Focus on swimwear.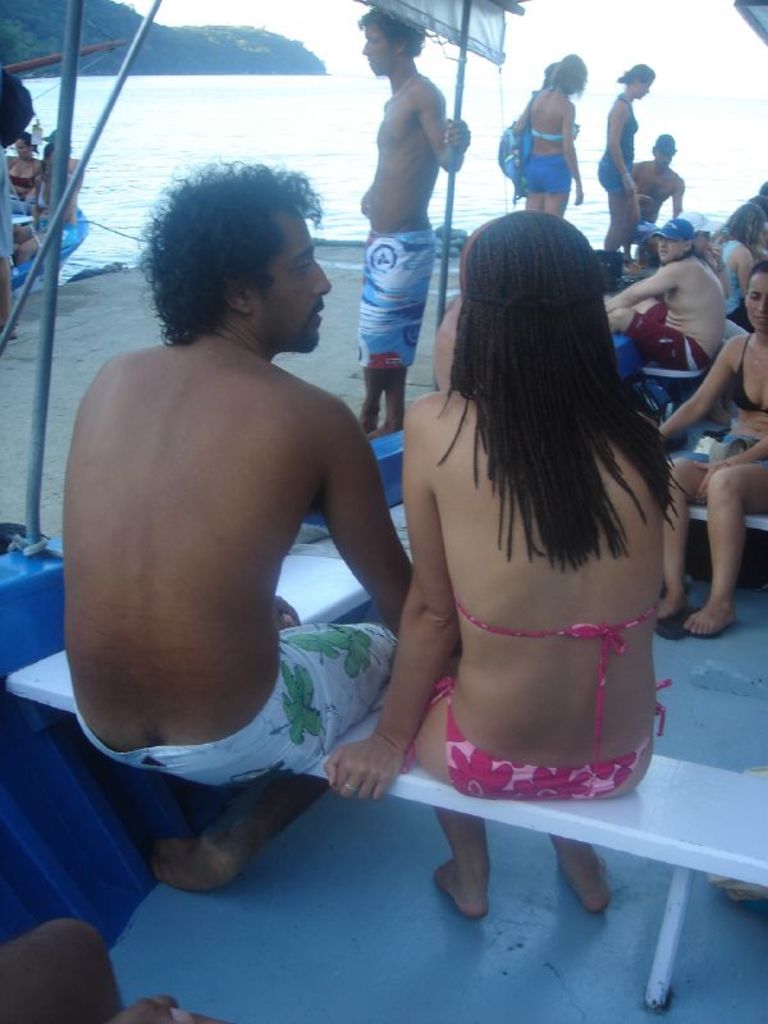
Focused at Rect(625, 310, 719, 396).
